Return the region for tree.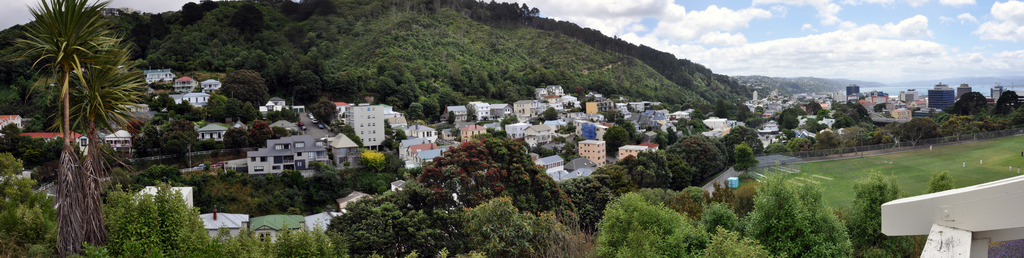
(left=10, top=0, right=141, bottom=226).
